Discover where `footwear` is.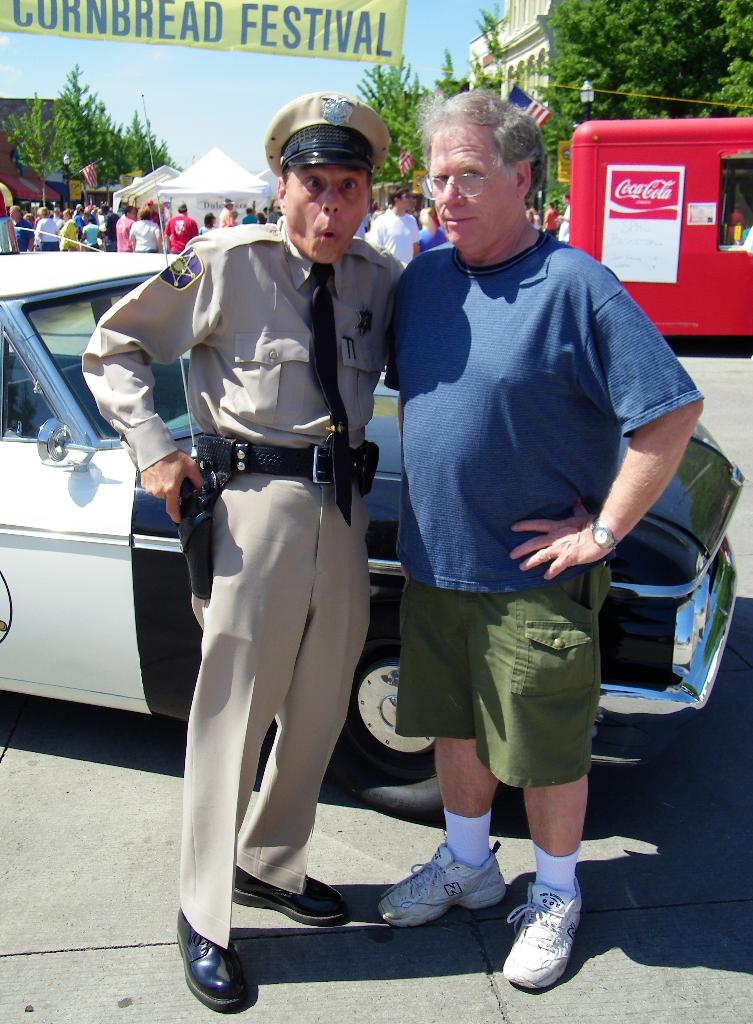
Discovered at <bbox>170, 900, 253, 1016</bbox>.
